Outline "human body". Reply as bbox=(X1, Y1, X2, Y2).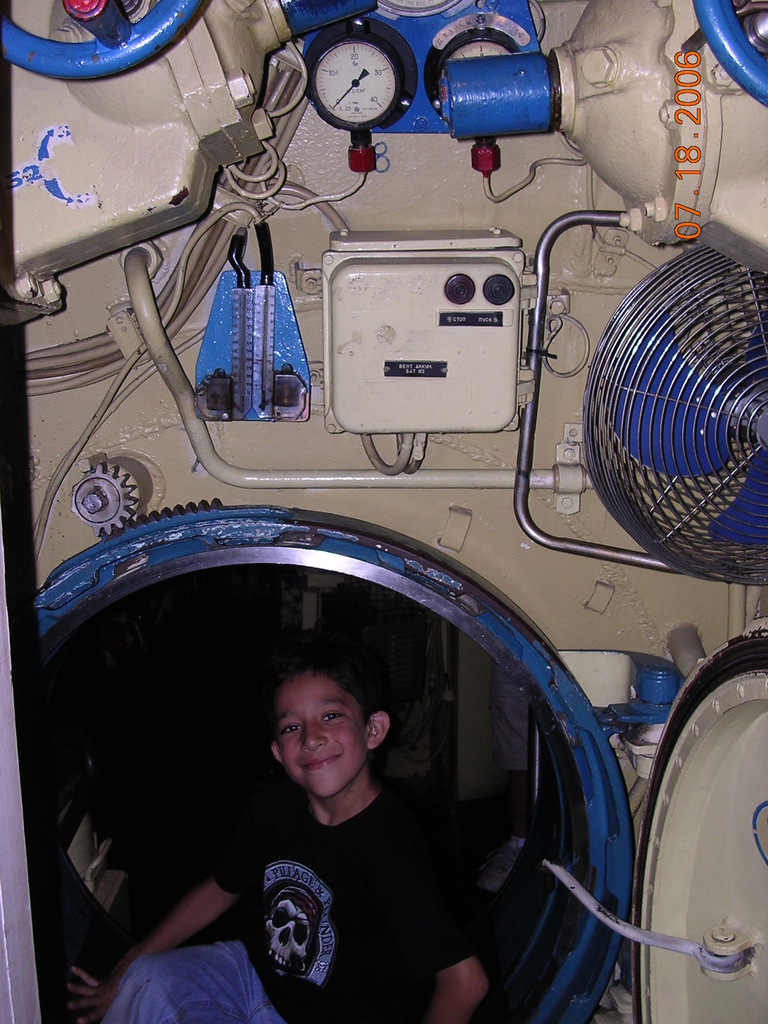
bbox=(60, 638, 497, 1023).
